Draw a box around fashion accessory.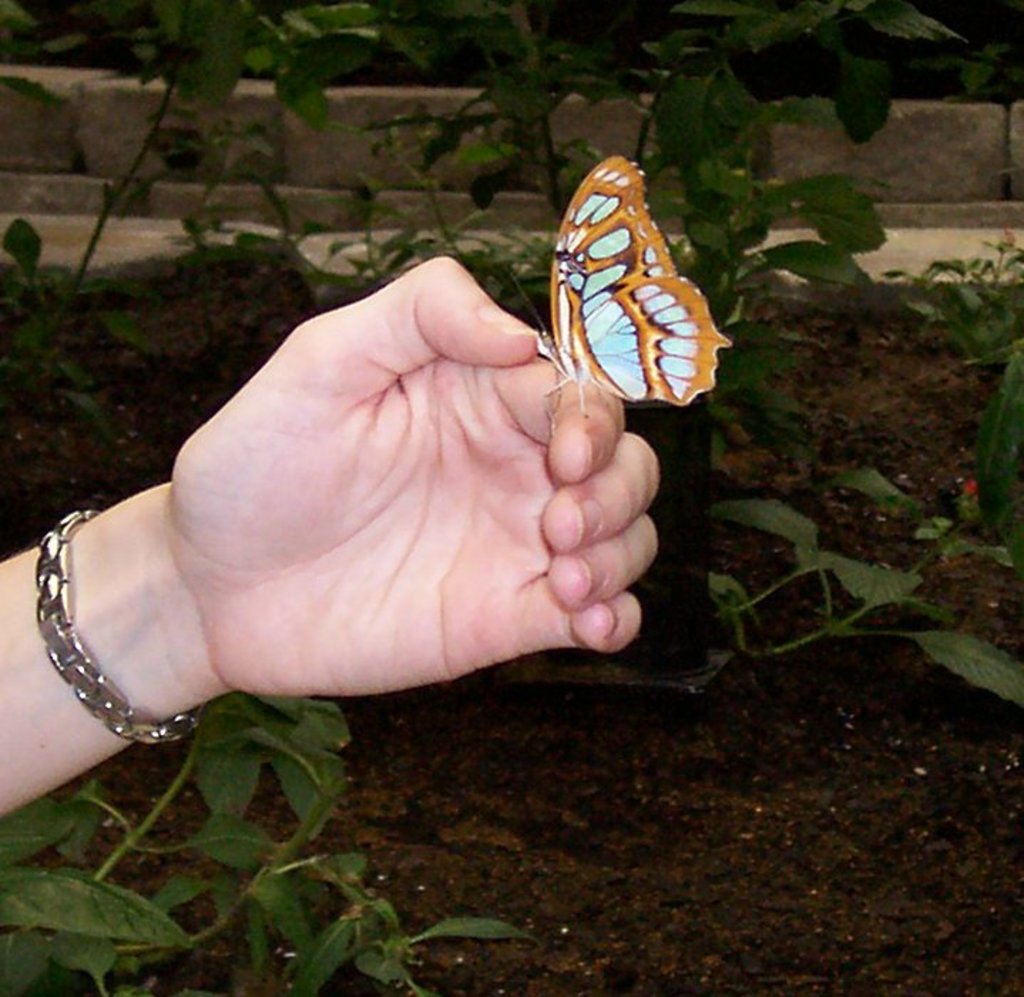
crop(30, 504, 209, 751).
